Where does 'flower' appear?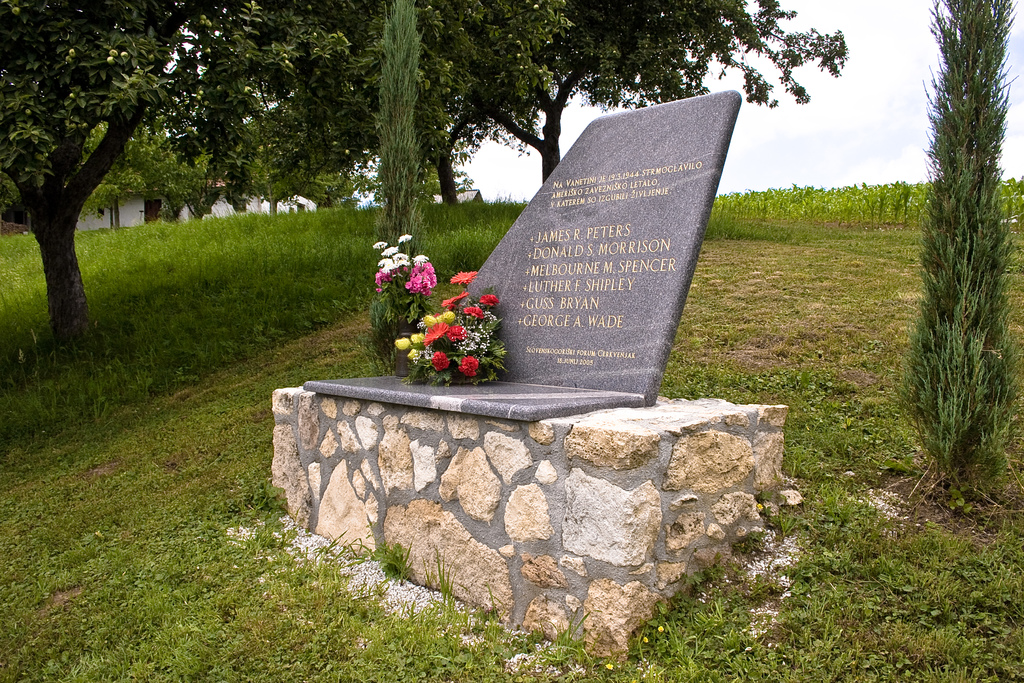
Appears at 448, 269, 479, 287.
